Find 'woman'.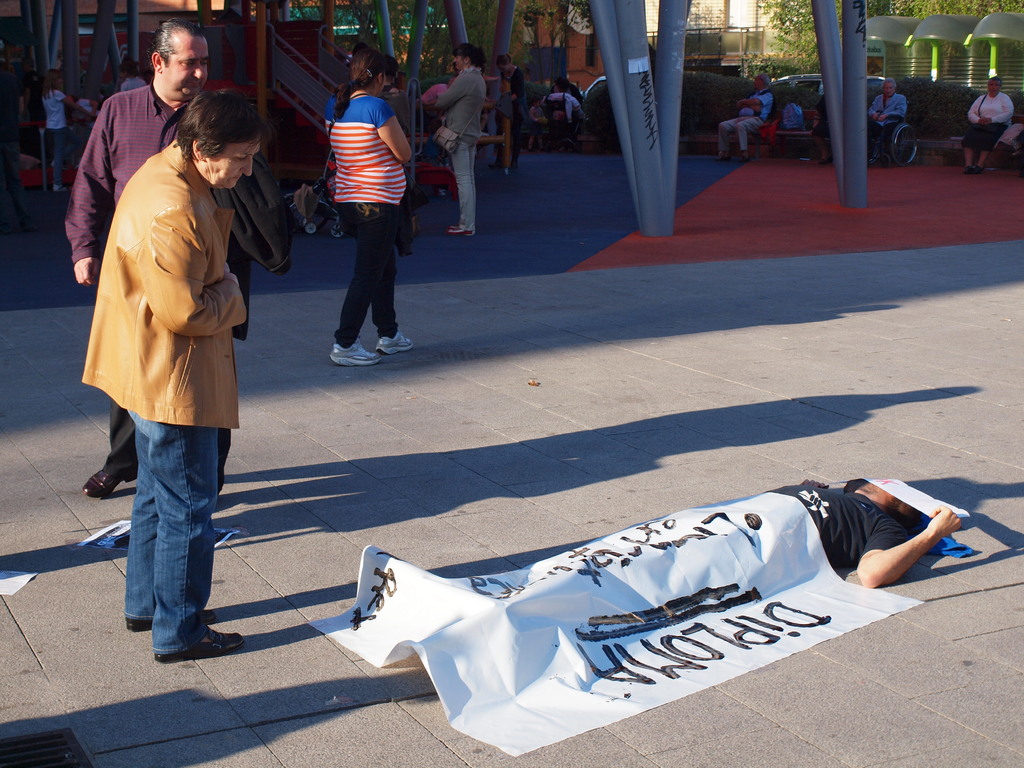
x1=433, y1=43, x2=492, y2=239.
